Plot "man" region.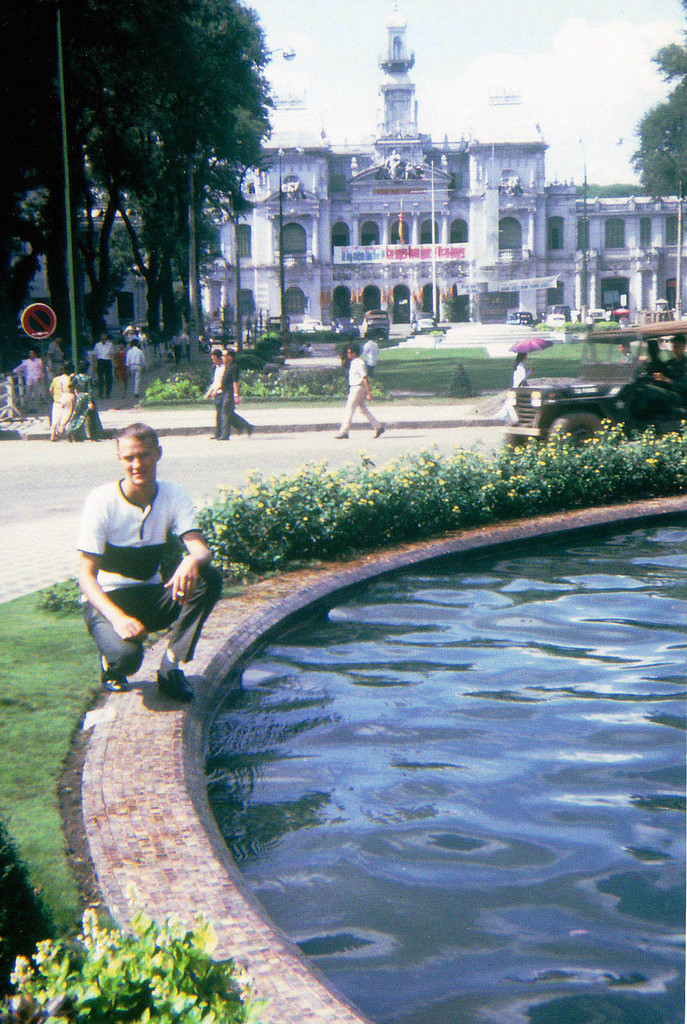
Plotted at <region>304, 342, 315, 356</region>.
